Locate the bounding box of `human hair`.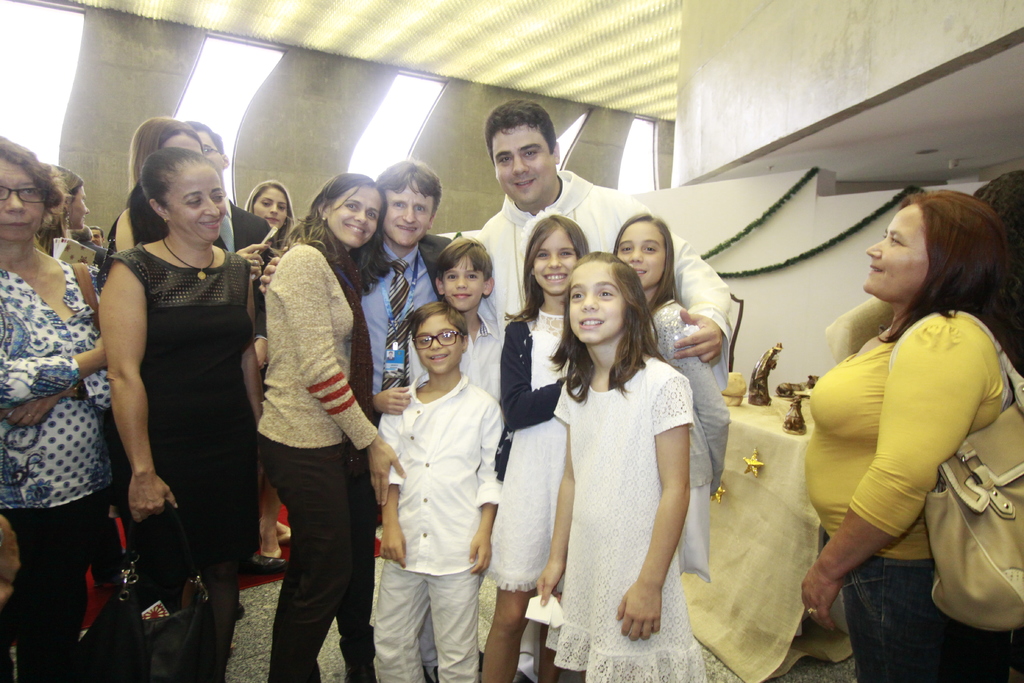
Bounding box: x1=555 y1=255 x2=671 y2=400.
